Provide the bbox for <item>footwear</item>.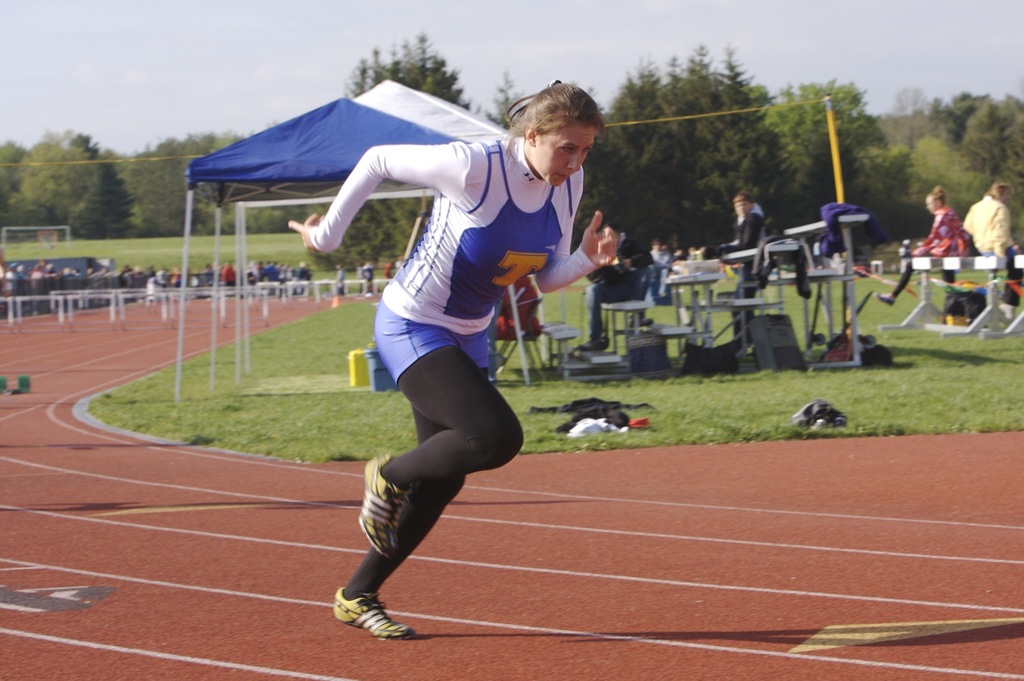
[582, 338, 604, 350].
